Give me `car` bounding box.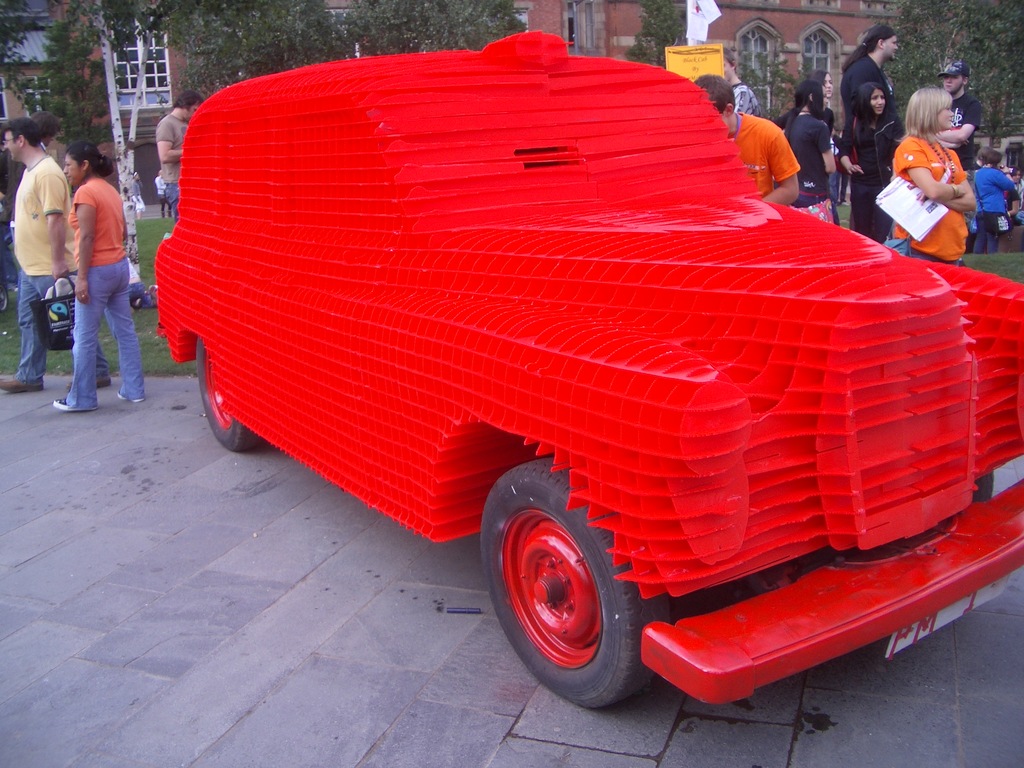
Rect(153, 22, 1023, 710).
